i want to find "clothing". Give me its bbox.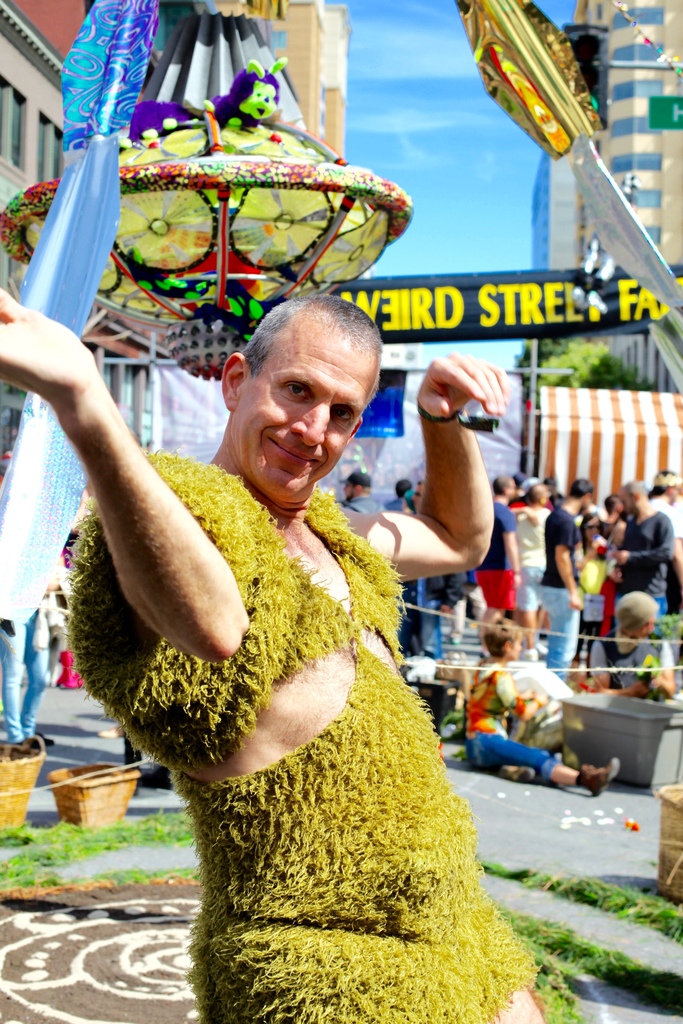
Rect(85, 408, 490, 1018).
